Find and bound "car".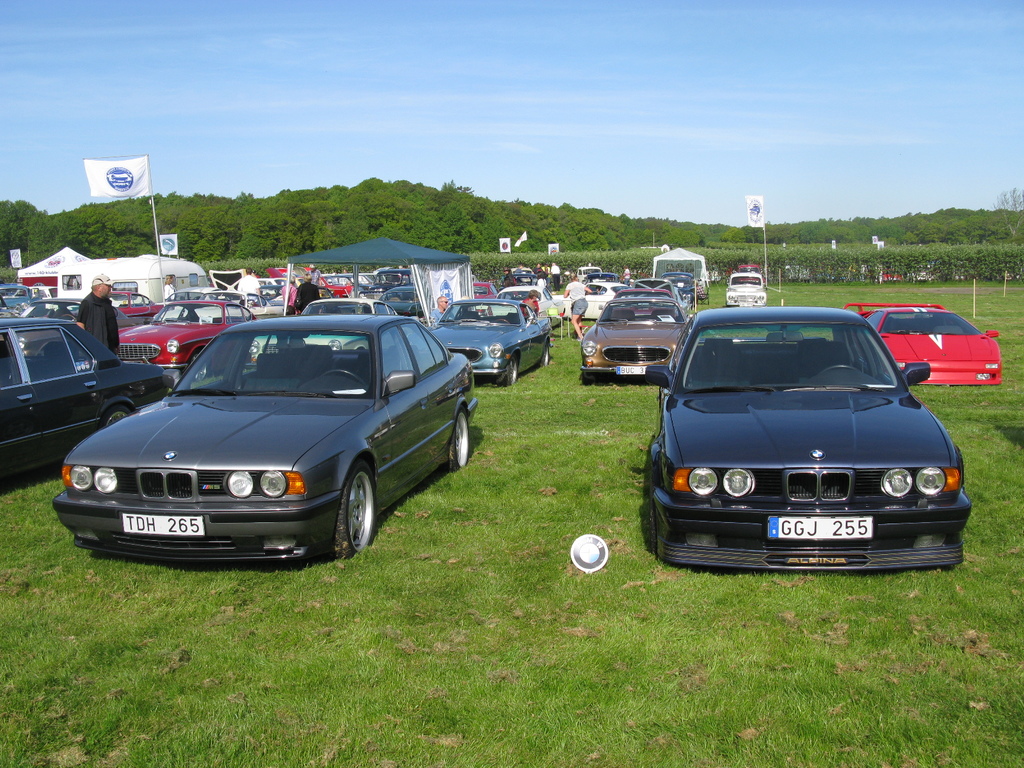
Bound: x1=632 y1=277 x2=679 y2=300.
